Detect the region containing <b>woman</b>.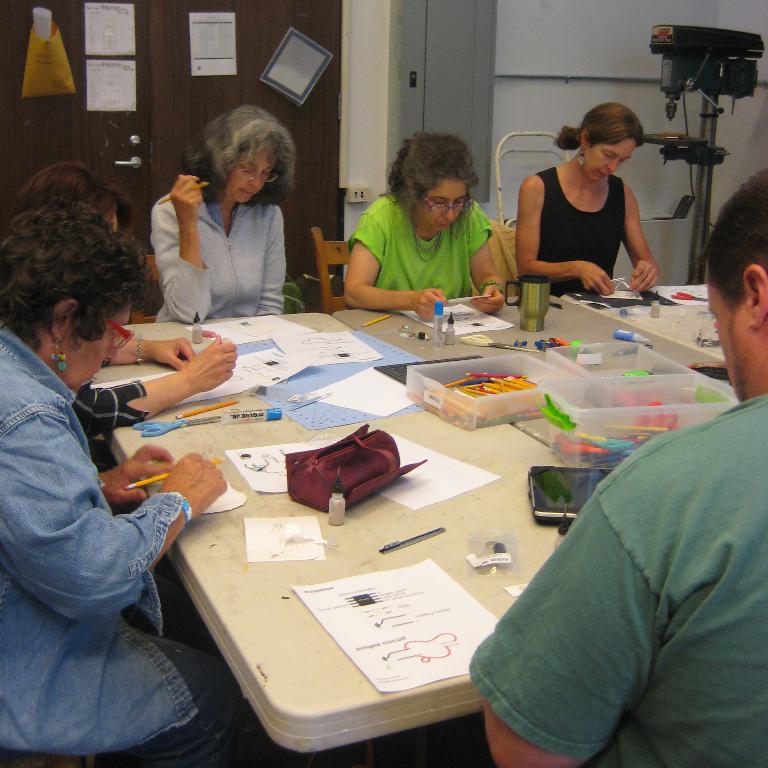
bbox(0, 203, 259, 767).
